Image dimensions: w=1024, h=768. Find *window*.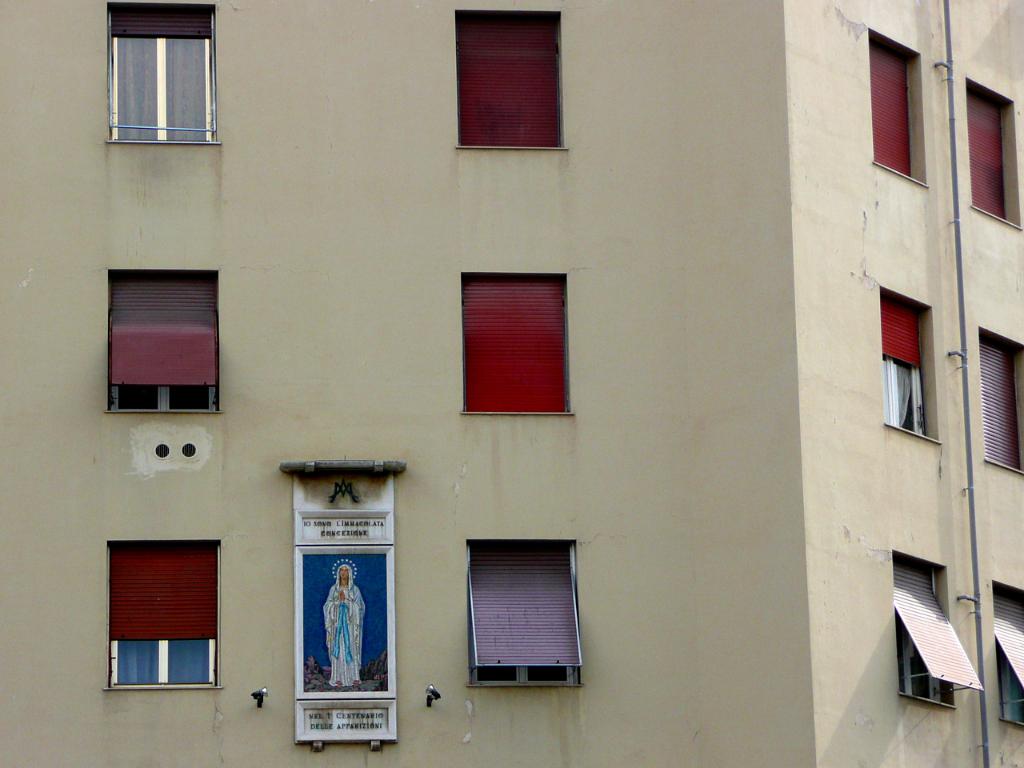
rect(98, 528, 226, 698).
